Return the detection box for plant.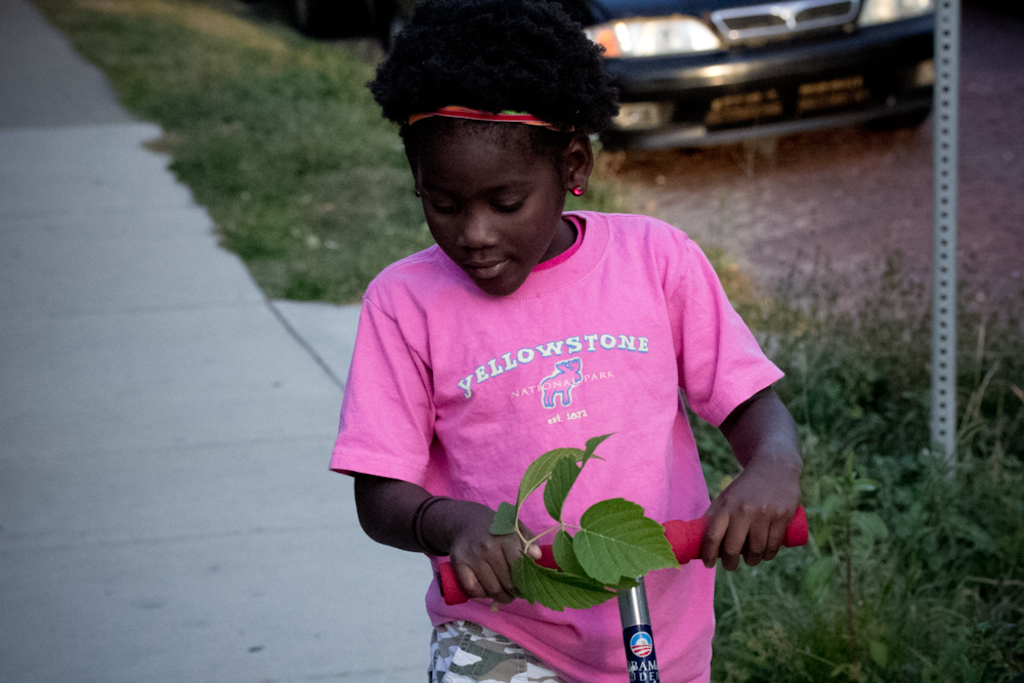
(x1=42, y1=0, x2=439, y2=297).
